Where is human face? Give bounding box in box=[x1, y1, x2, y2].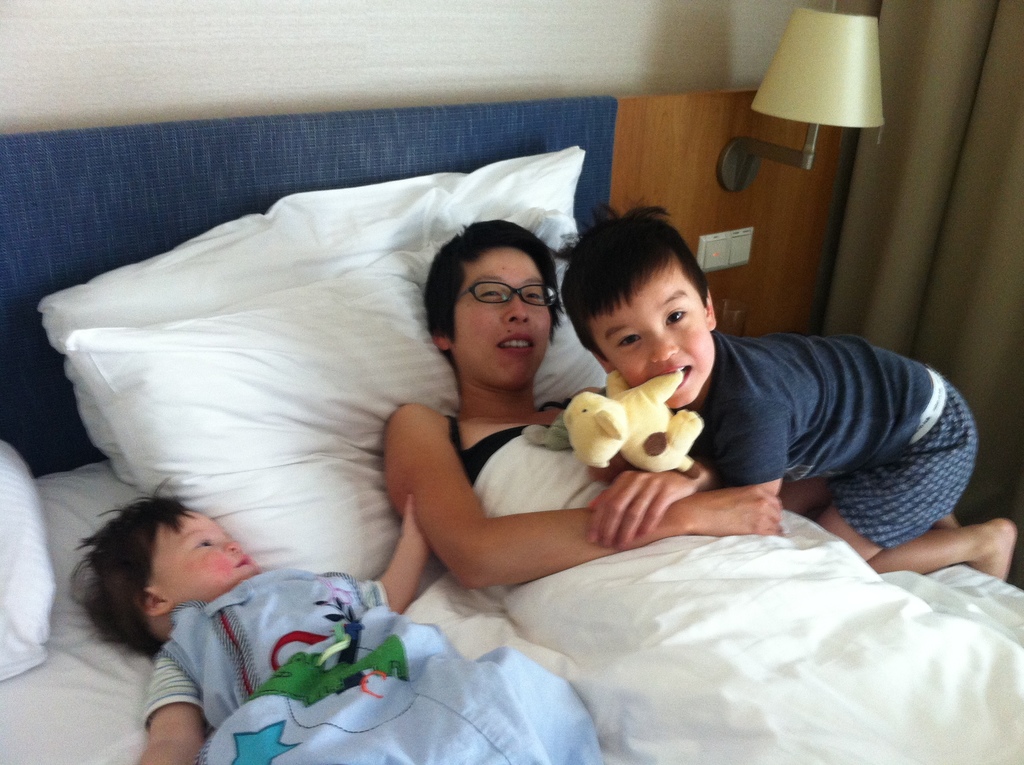
box=[586, 269, 716, 401].
